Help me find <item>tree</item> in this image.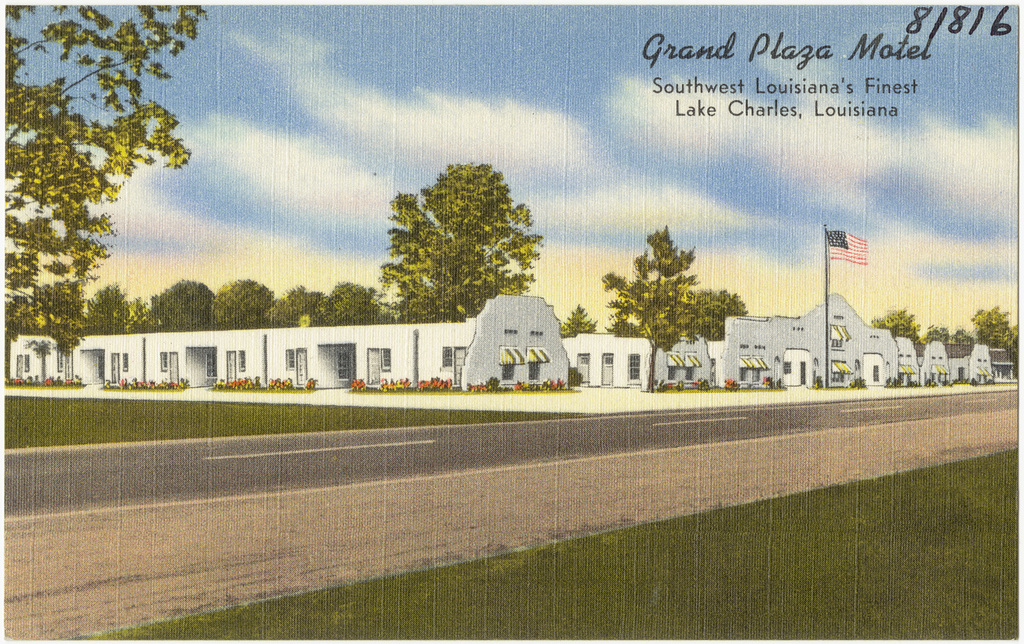
Found it: pyautogui.locateOnScreen(371, 147, 550, 320).
